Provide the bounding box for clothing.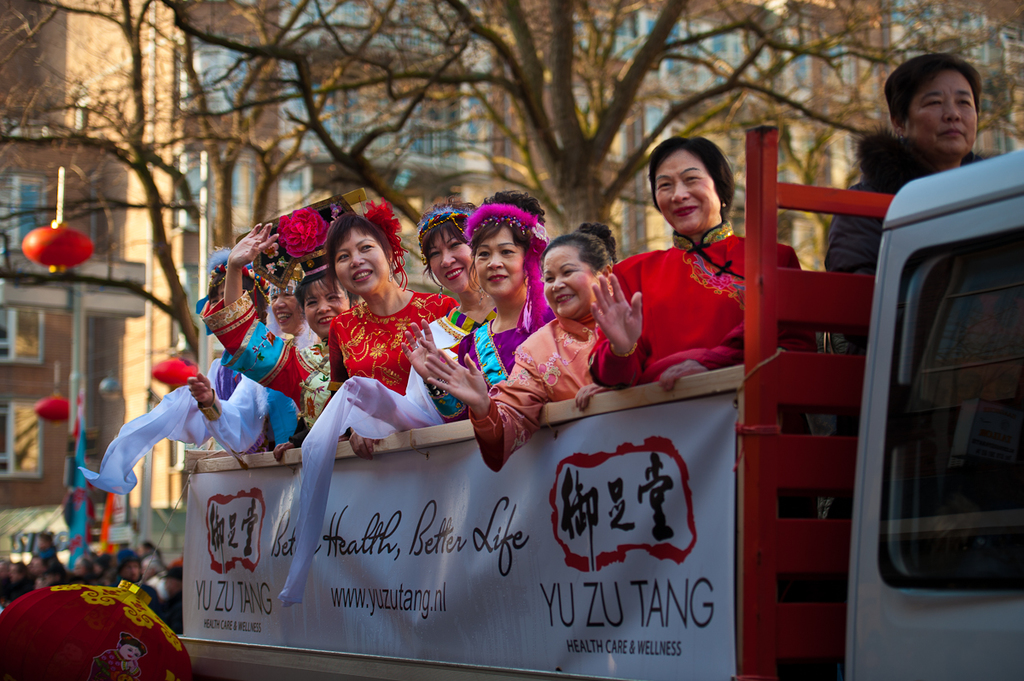
box(447, 298, 558, 413).
